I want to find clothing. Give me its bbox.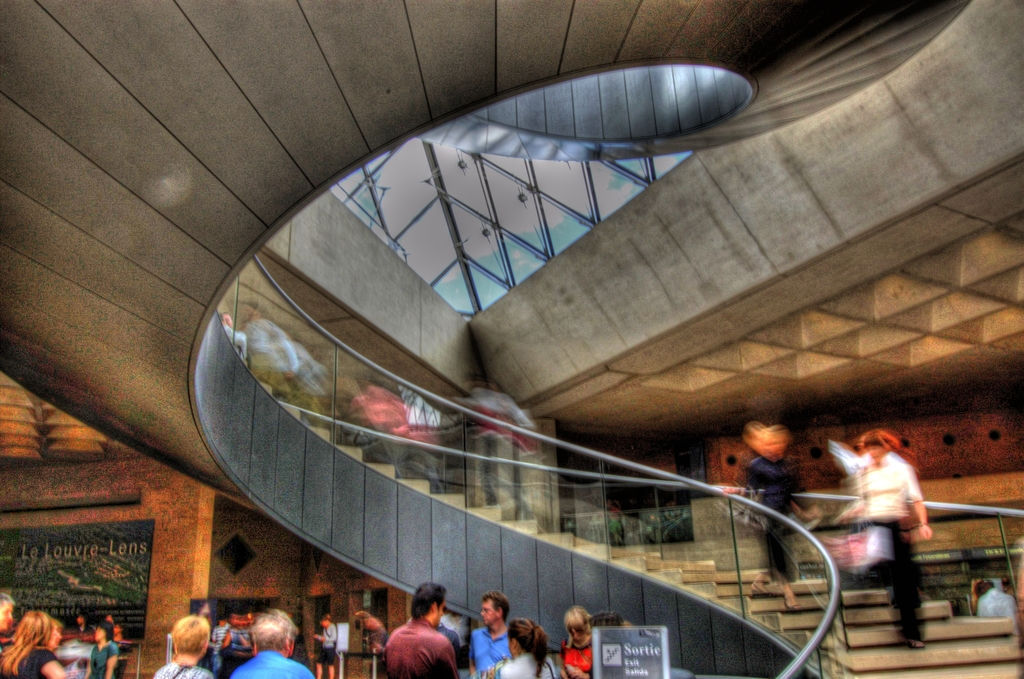
select_region(316, 621, 333, 662).
